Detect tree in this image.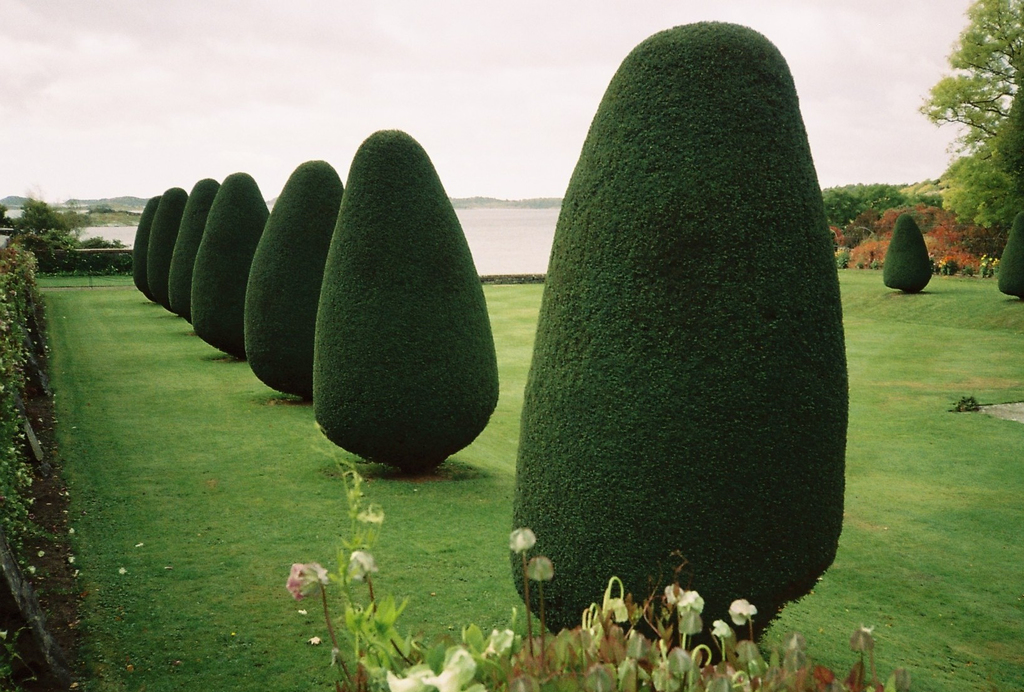
Detection: bbox=[492, 9, 862, 658].
